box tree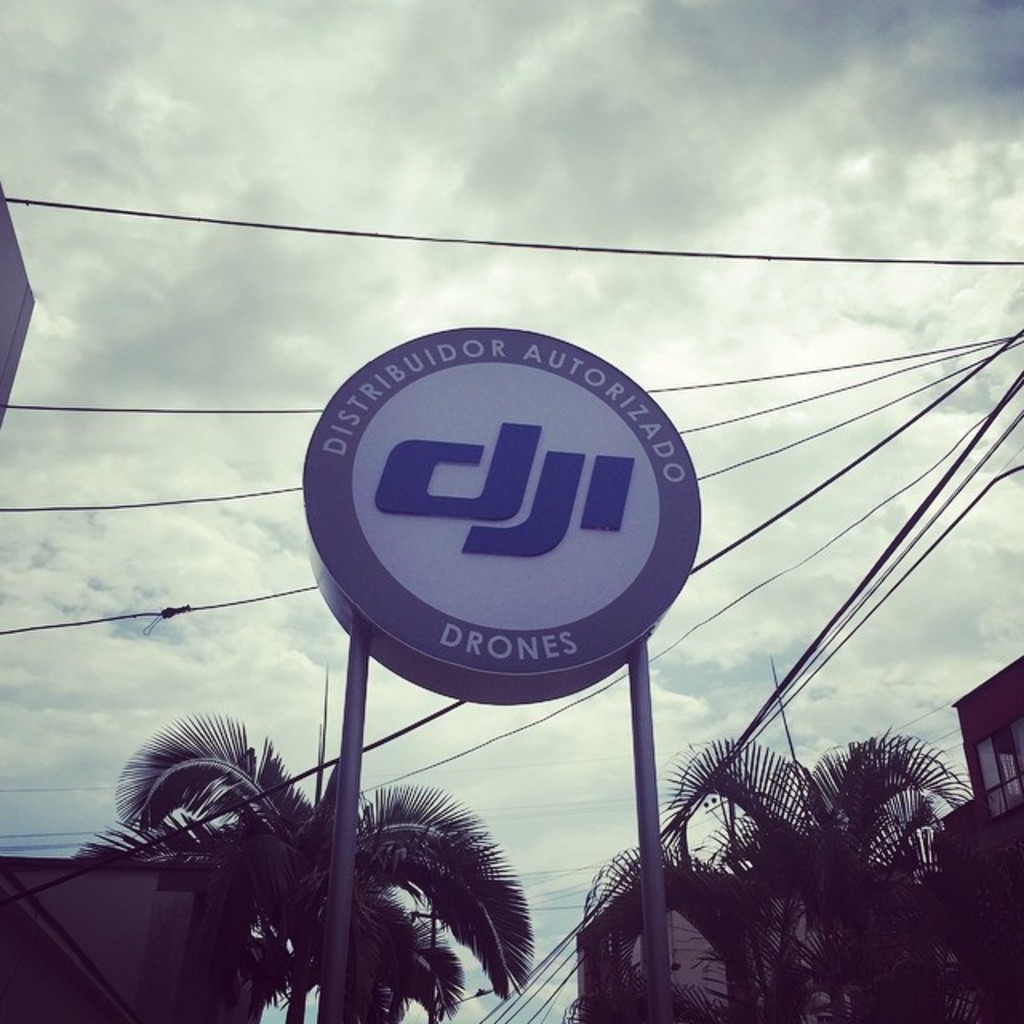
(112, 706, 538, 1022)
